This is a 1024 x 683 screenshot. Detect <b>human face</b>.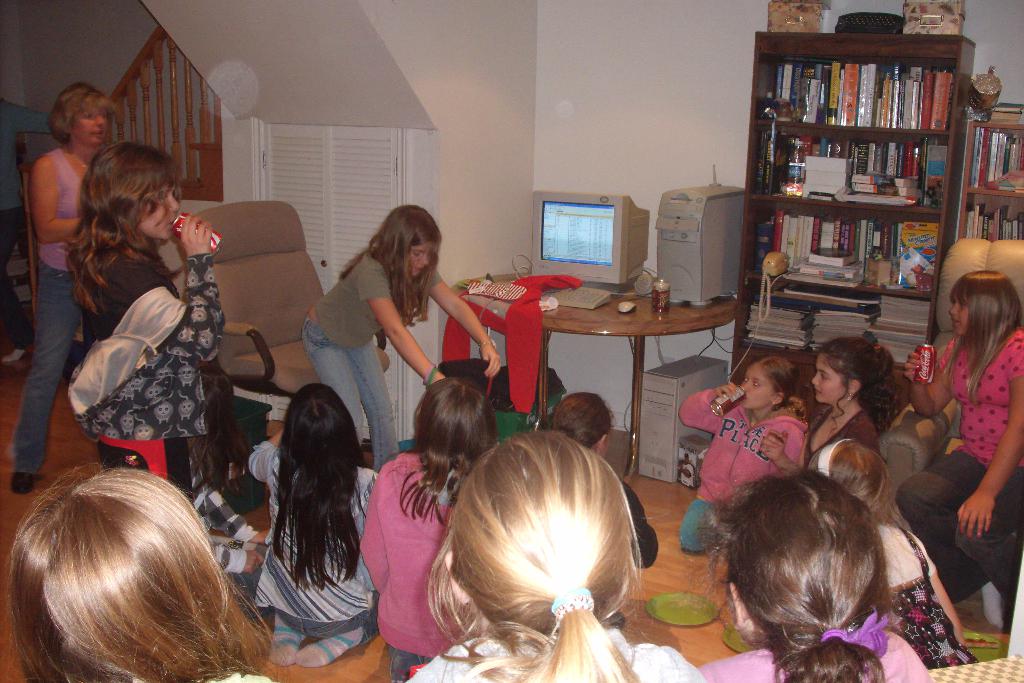
<region>814, 353, 845, 402</region>.
